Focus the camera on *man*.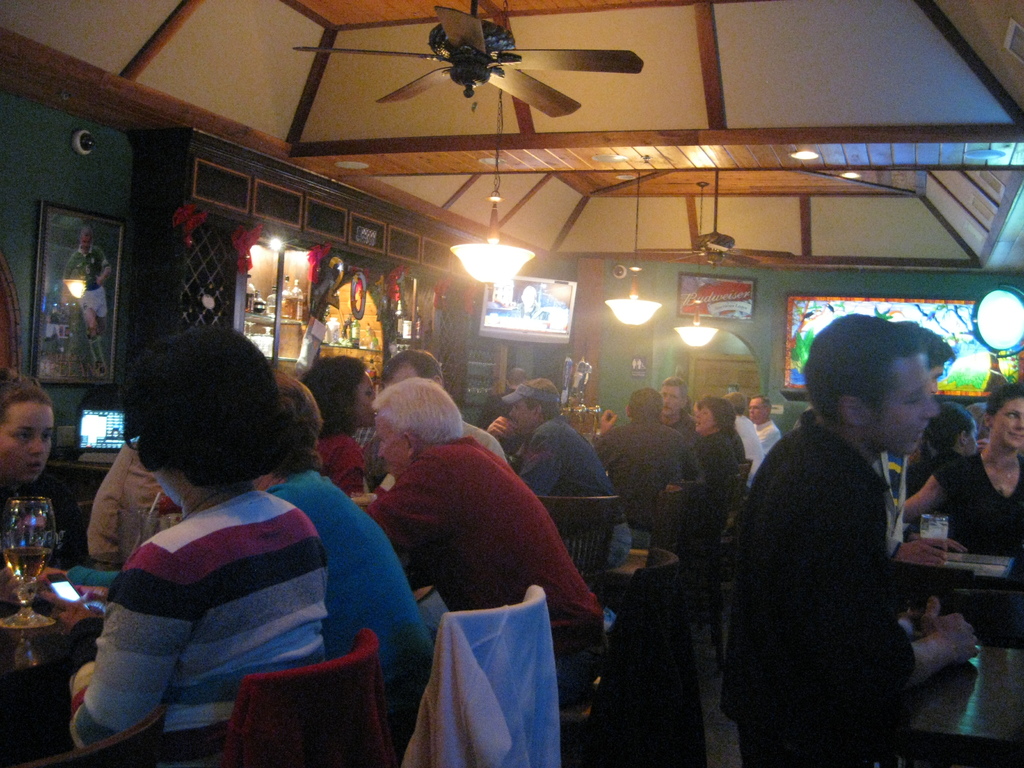
Focus region: 378/345/513/463.
